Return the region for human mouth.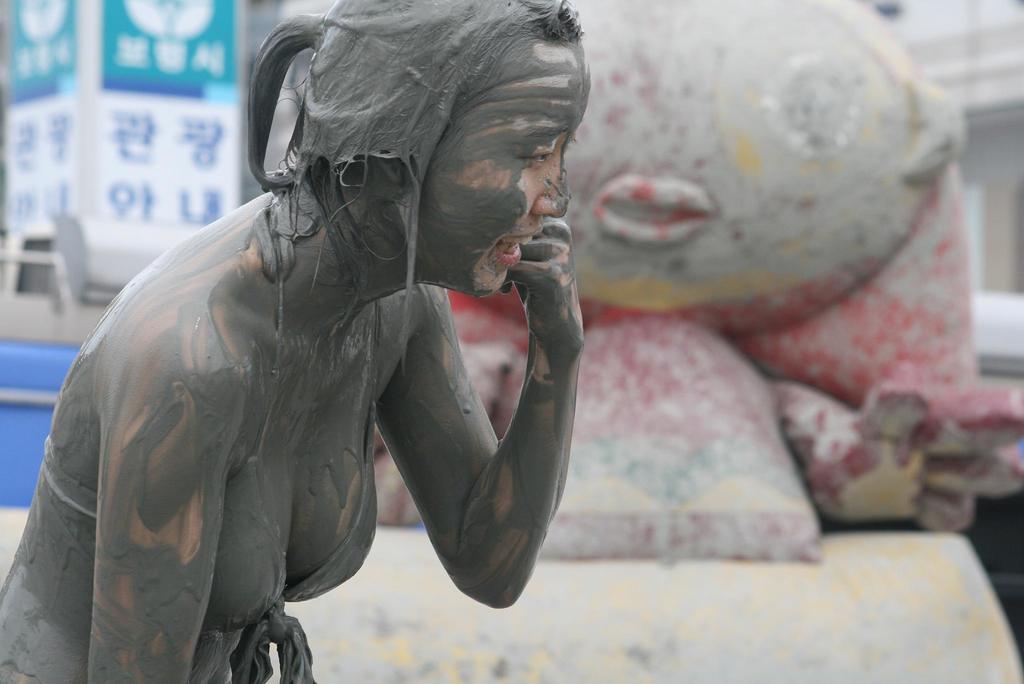
region(488, 221, 543, 267).
